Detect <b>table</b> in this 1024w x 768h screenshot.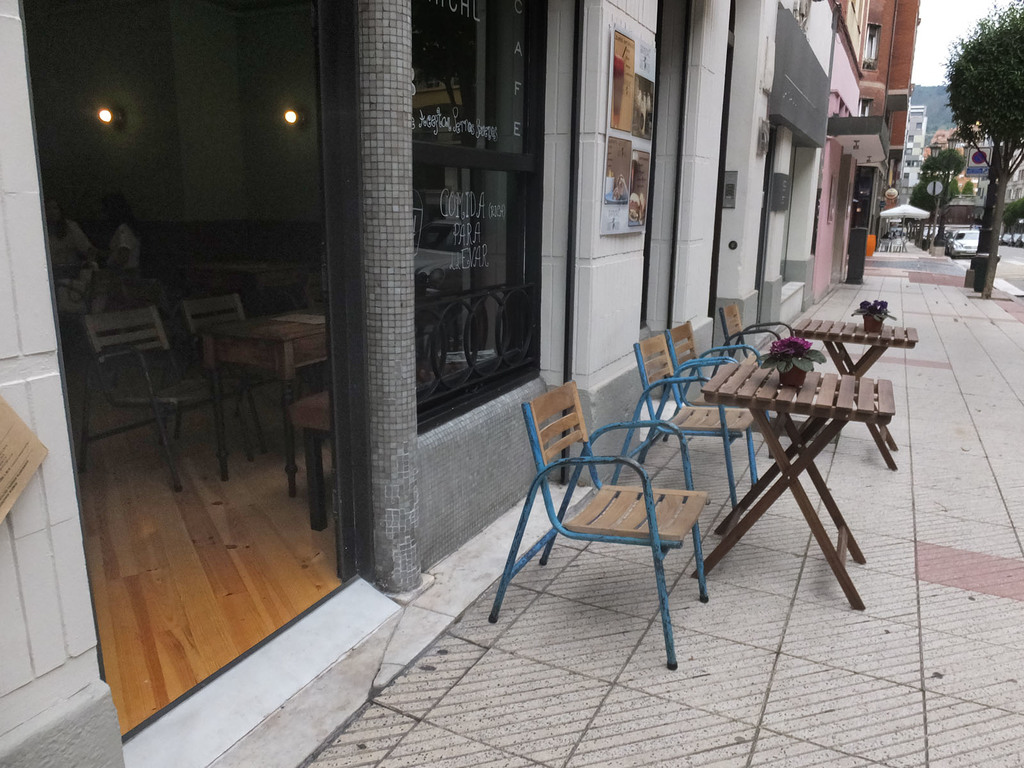
Detection: bbox(657, 325, 911, 604).
